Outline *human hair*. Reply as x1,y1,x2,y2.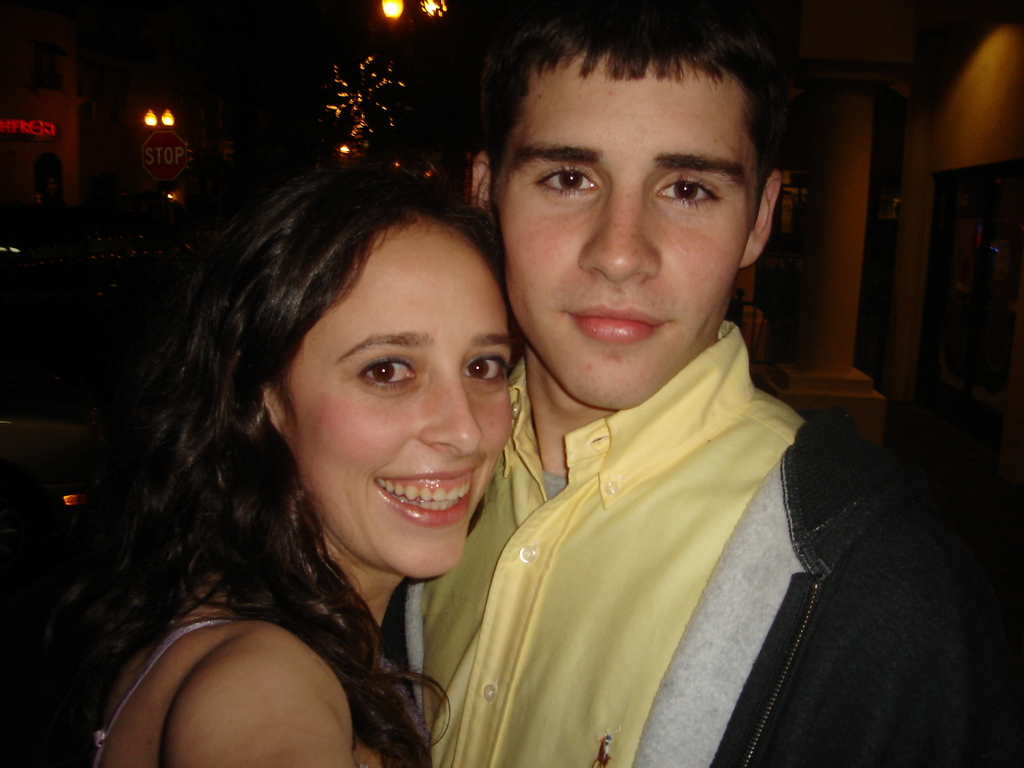
85,135,535,685.
